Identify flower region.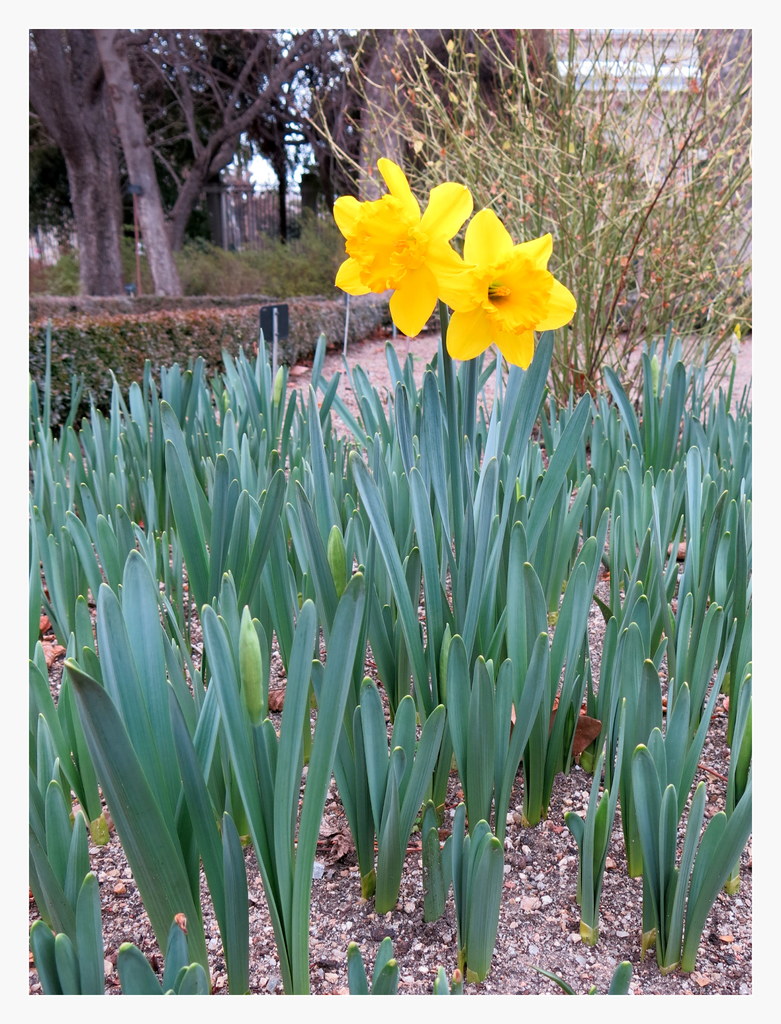
Region: bbox=[440, 209, 579, 371].
